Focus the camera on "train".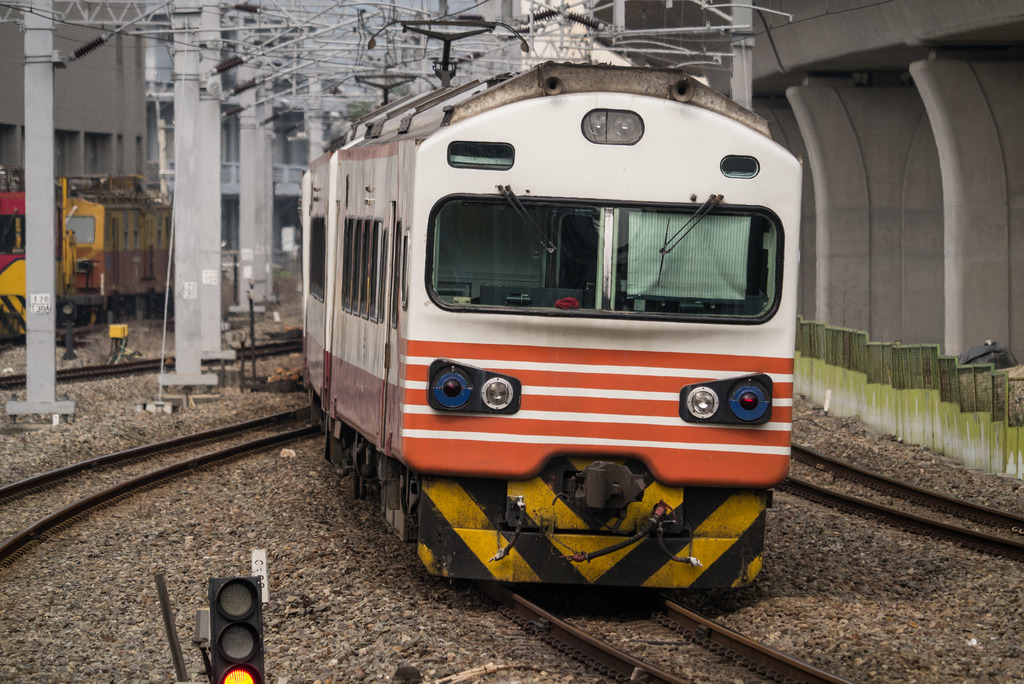
Focus region: select_region(0, 165, 175, 345).
